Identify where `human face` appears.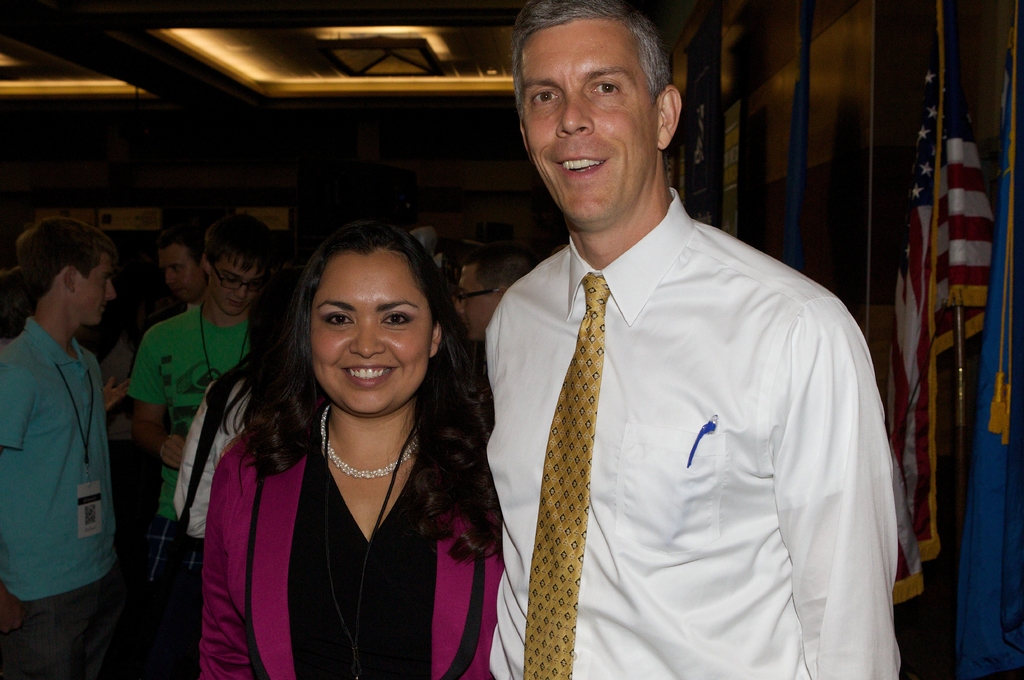
Appears at (left=156, top=241, right=206, bottom=301).
